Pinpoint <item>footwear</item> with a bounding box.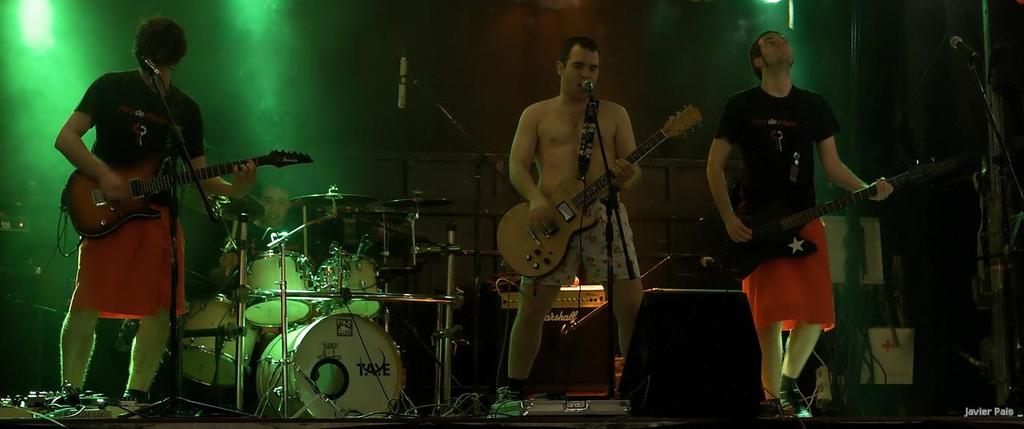
[498, 389, 518, 412].
